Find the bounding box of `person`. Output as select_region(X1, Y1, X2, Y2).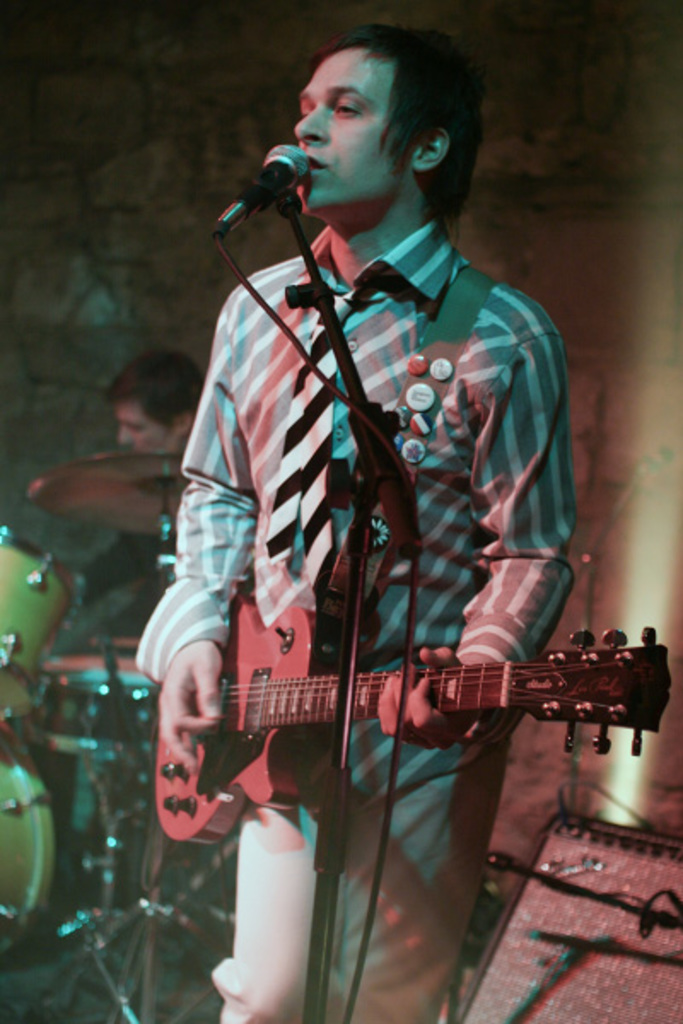
select_region(106, 345, 203, 452).
